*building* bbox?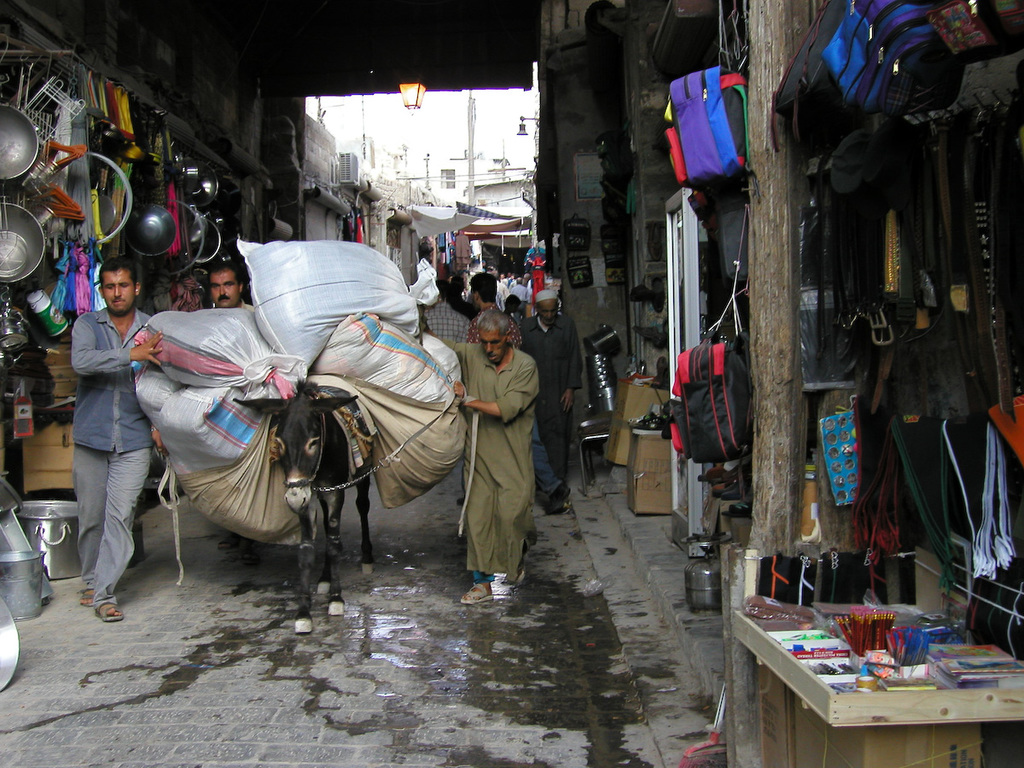
(x1=0, y1=0, x2=1023, y2=767)
